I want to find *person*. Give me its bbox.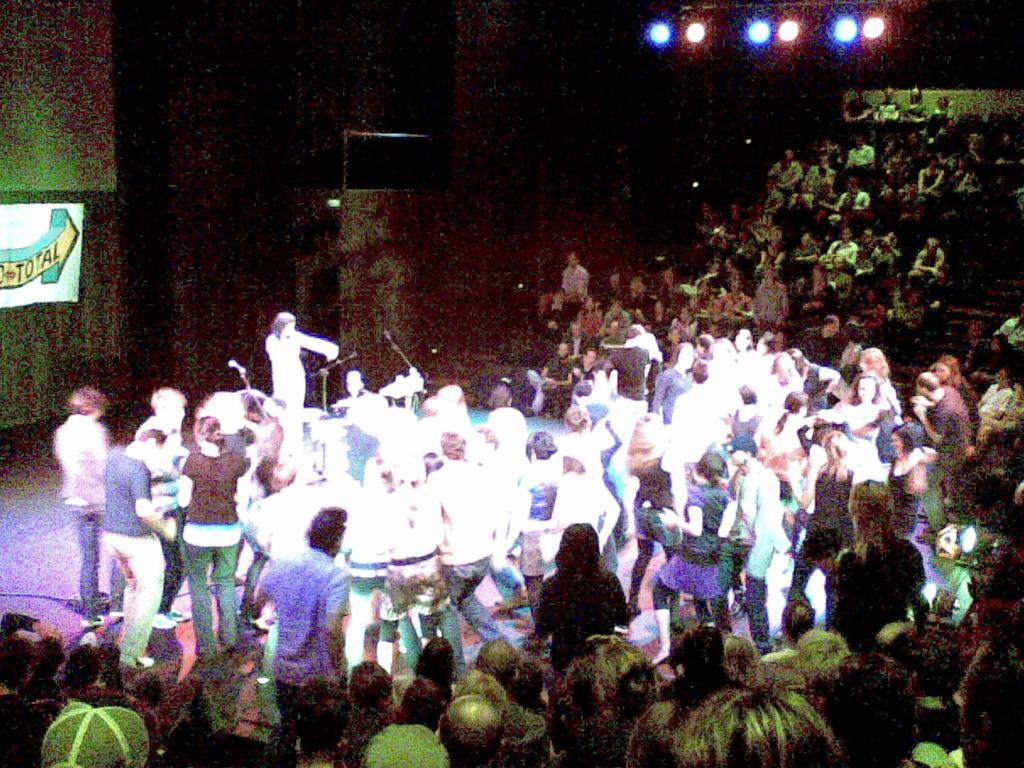
pyautogui.locateOnScreen(415, 637, 460, 685).
